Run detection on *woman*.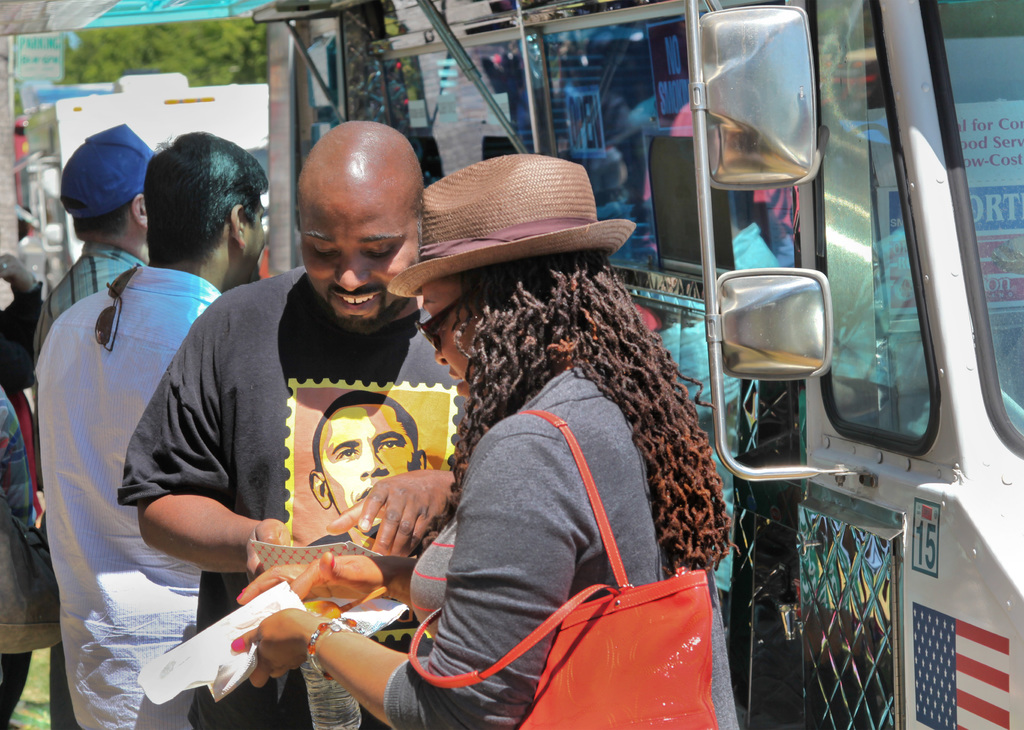
Result: {"x1": 228, "y1": 149, "x2": 749, "y2": 729}.
